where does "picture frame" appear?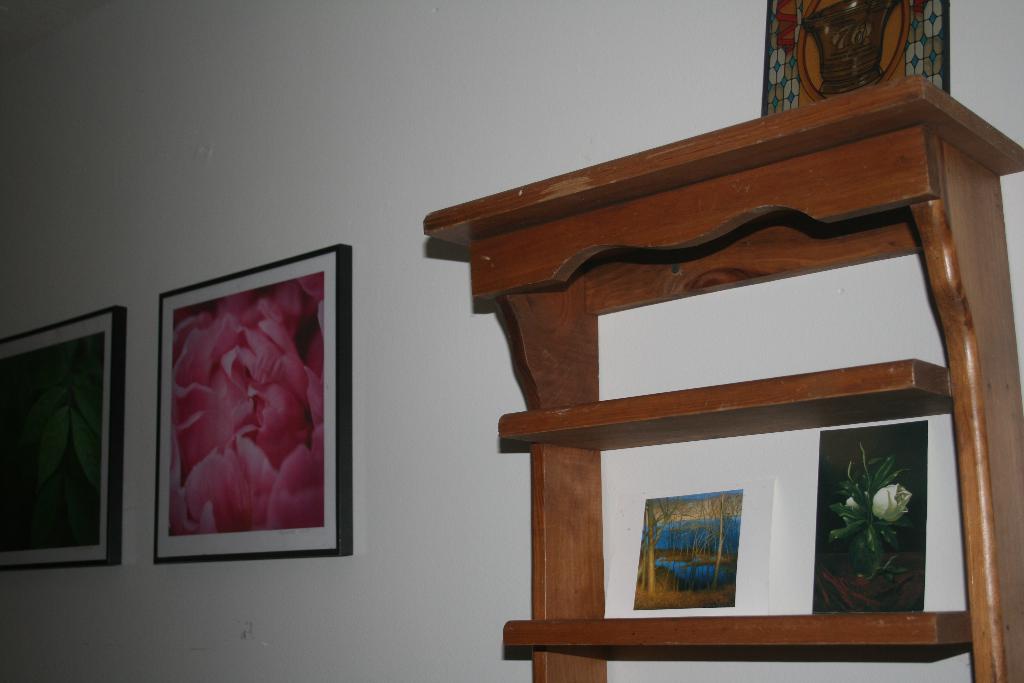
Appears at box(156, 242, 351, 563).
